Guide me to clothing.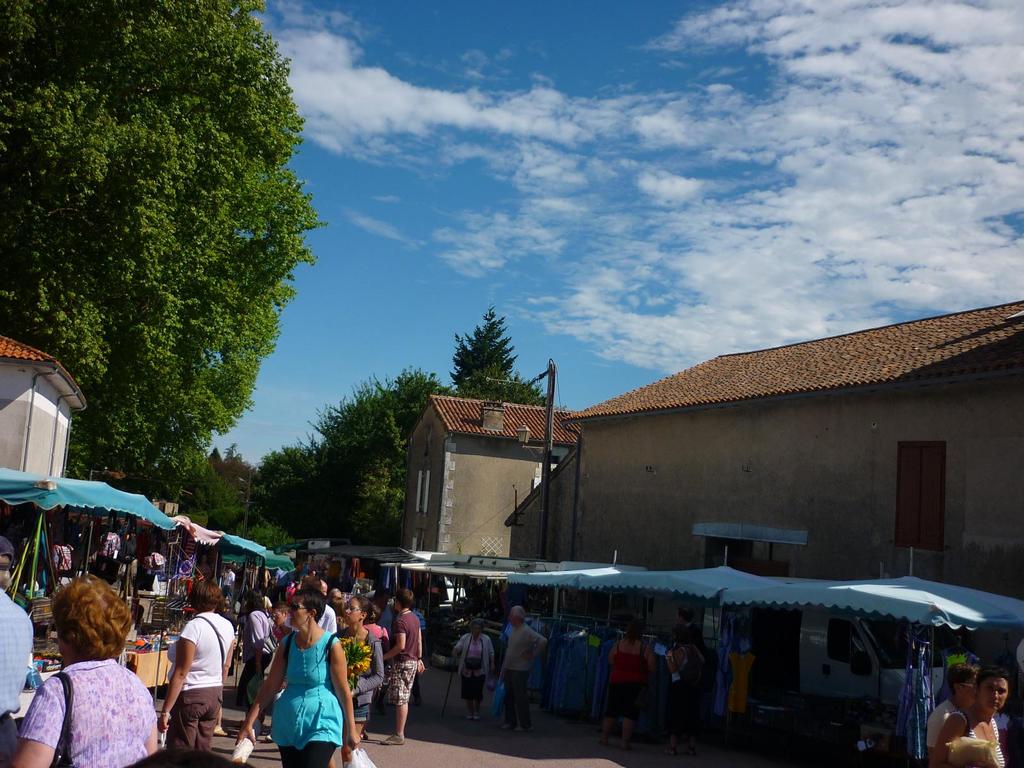
Guidance: [x1=24, y1=650, x2=157, y2=767].
